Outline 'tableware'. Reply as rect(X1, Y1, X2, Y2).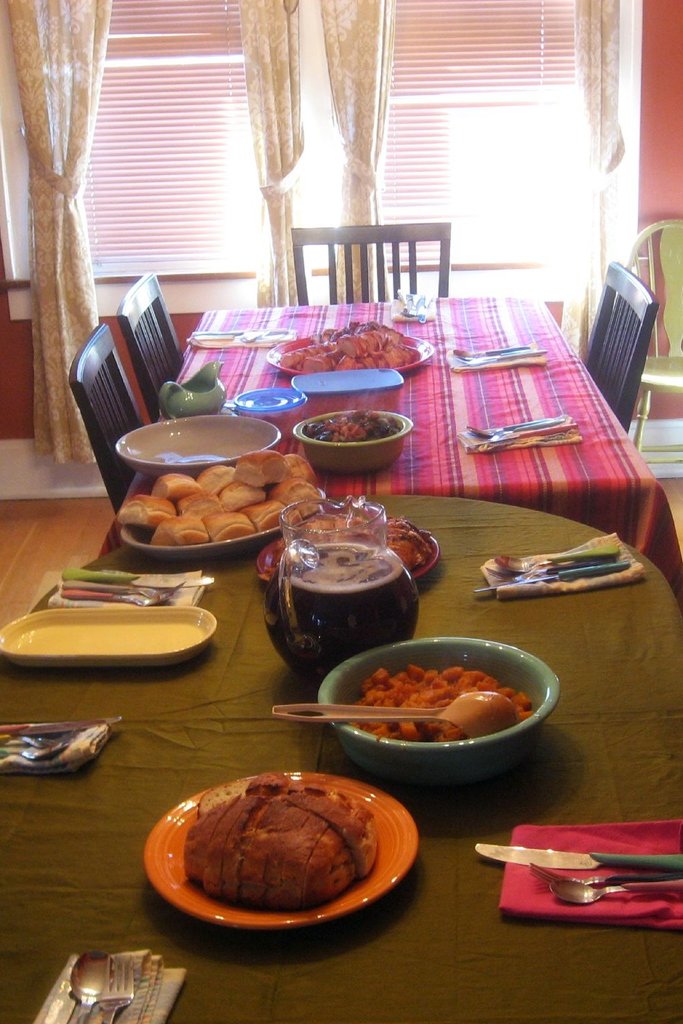
rect(265, 687, 520, 735).
